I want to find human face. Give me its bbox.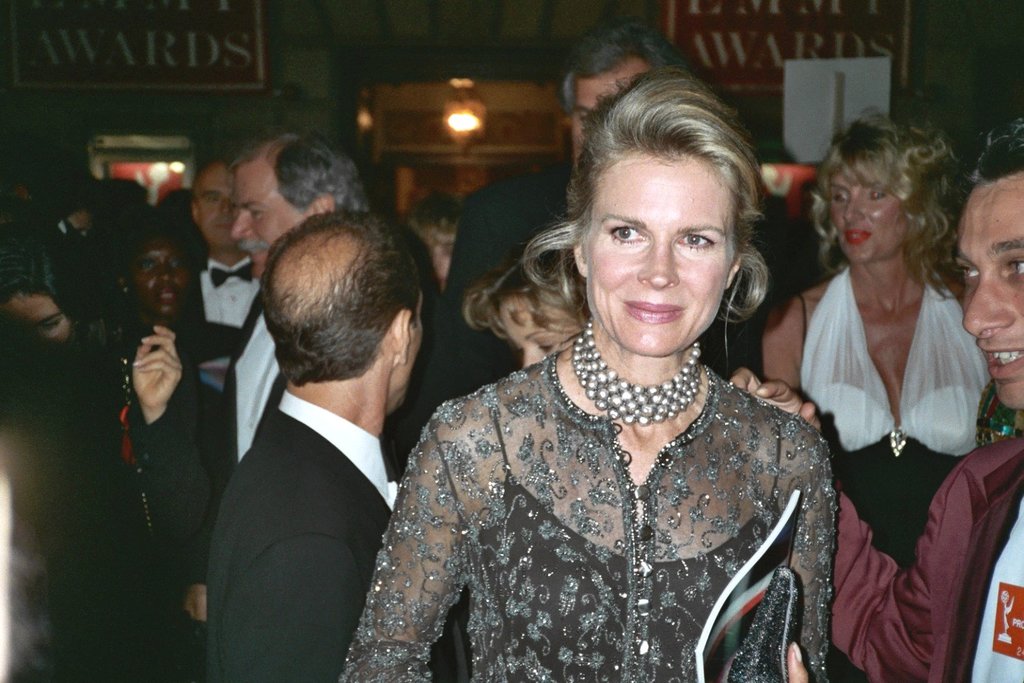
(233,163,304,275).
